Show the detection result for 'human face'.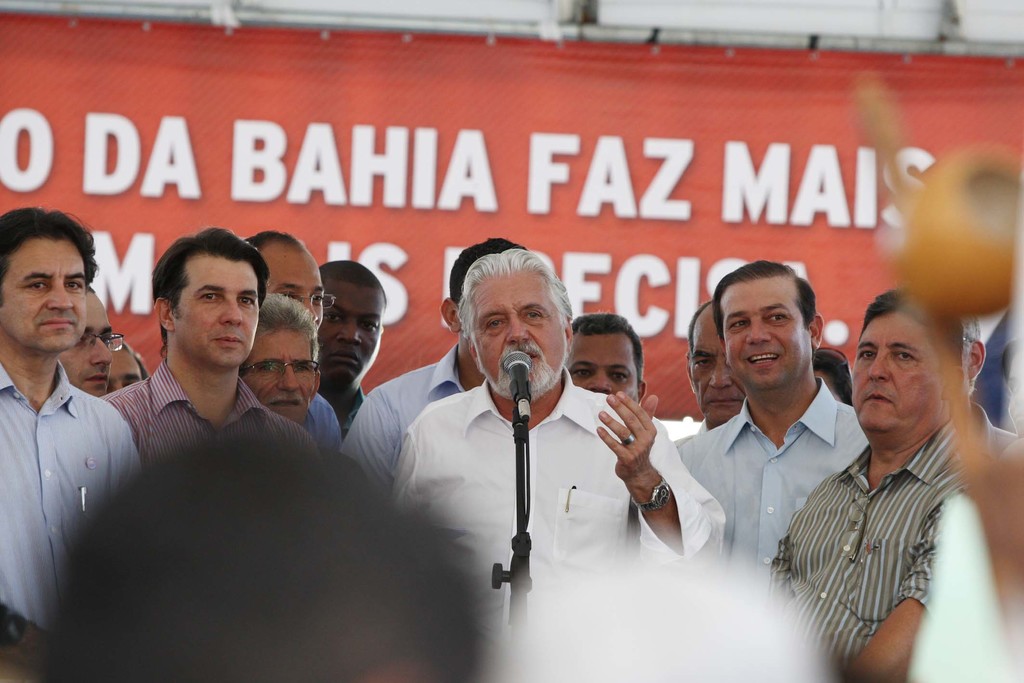
714/270/808/390.
